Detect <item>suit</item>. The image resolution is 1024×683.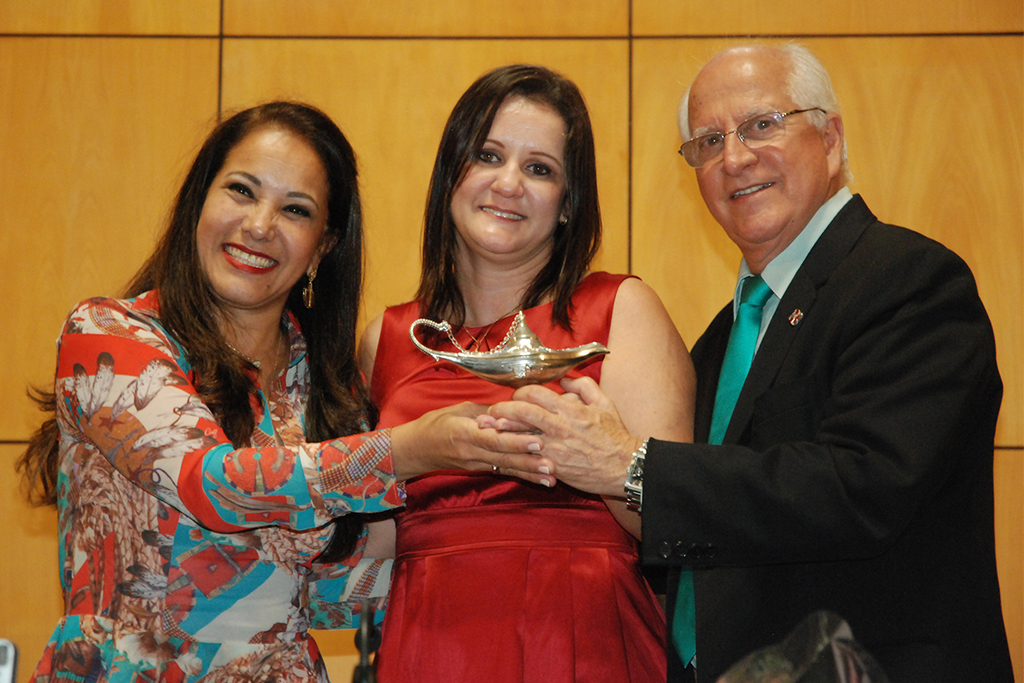
x1=639 y1=197 x2=1002 y2=682.
